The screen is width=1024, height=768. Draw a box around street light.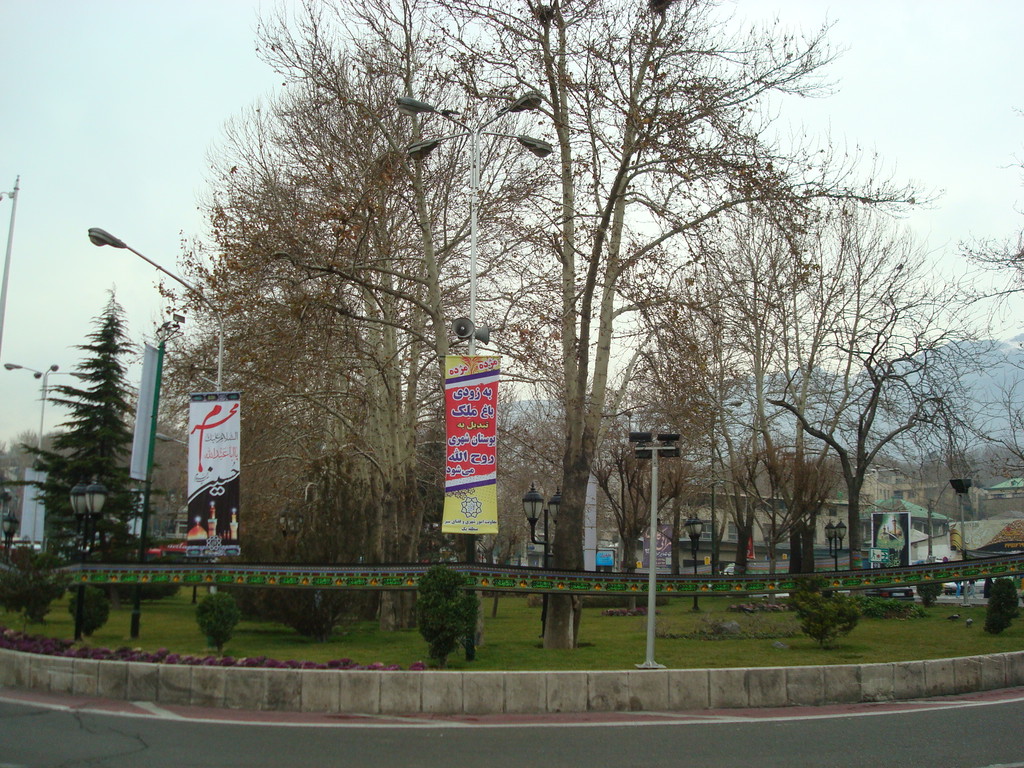
(822,511,846,595).
